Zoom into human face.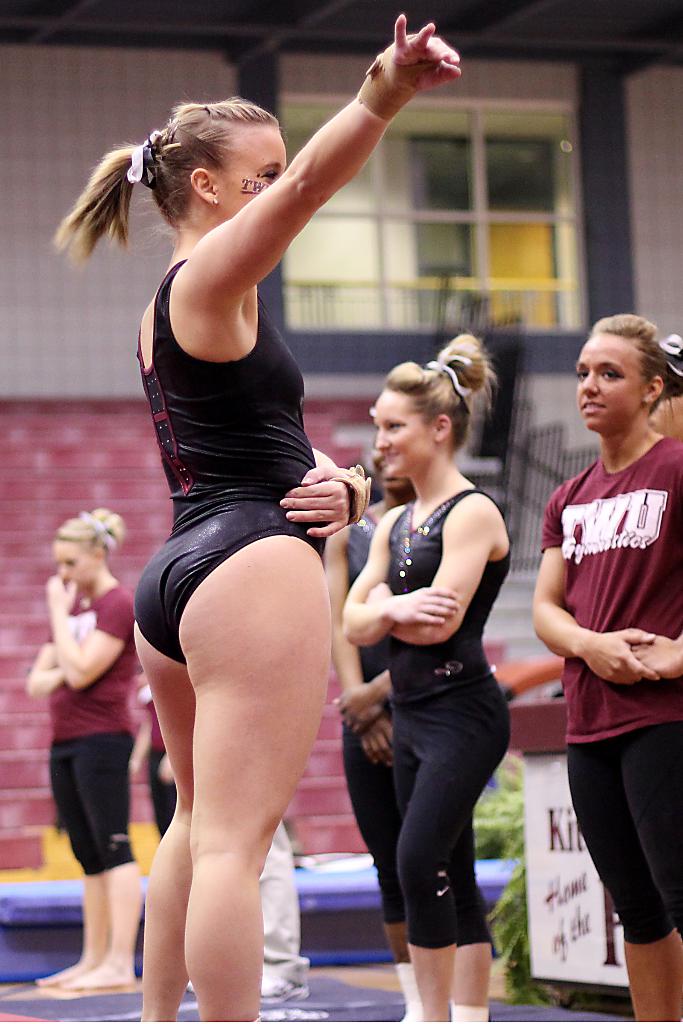
Zoom target: l=573, t=330, r=648, b=434.
